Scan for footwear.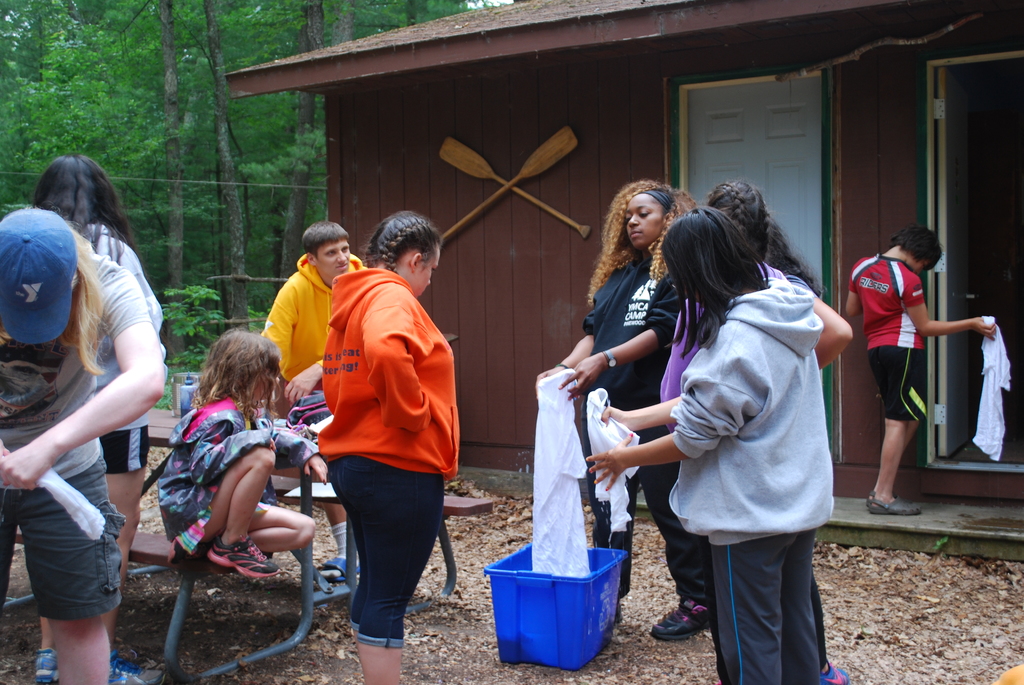
Scan result: 866:494:874:506.
